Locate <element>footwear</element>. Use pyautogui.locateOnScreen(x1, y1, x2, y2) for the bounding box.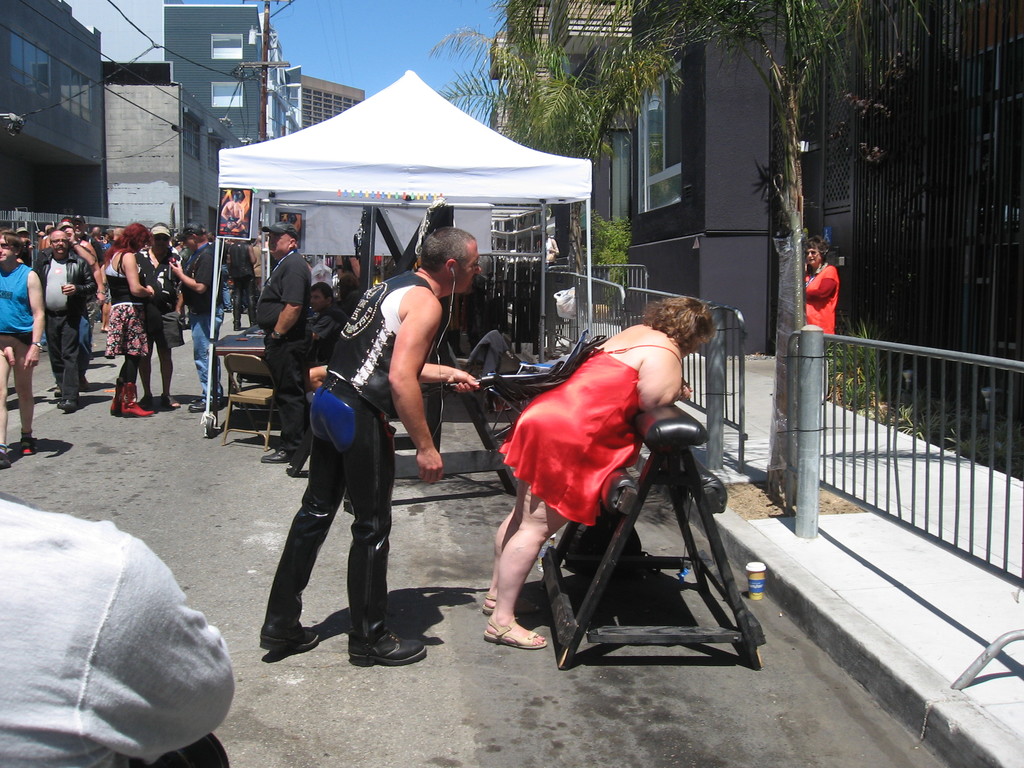
pyautogui.locateOnScreen(260, 450, 291, 465).
